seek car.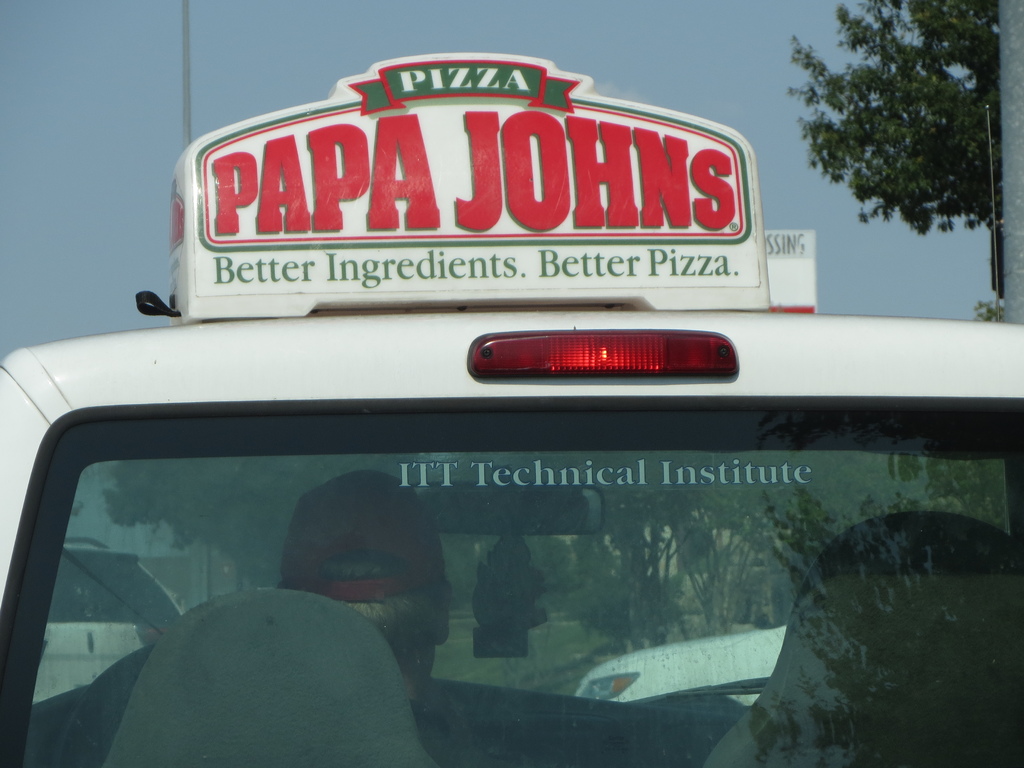
[x1=0, y1=45, x2=1023, y2=767].
